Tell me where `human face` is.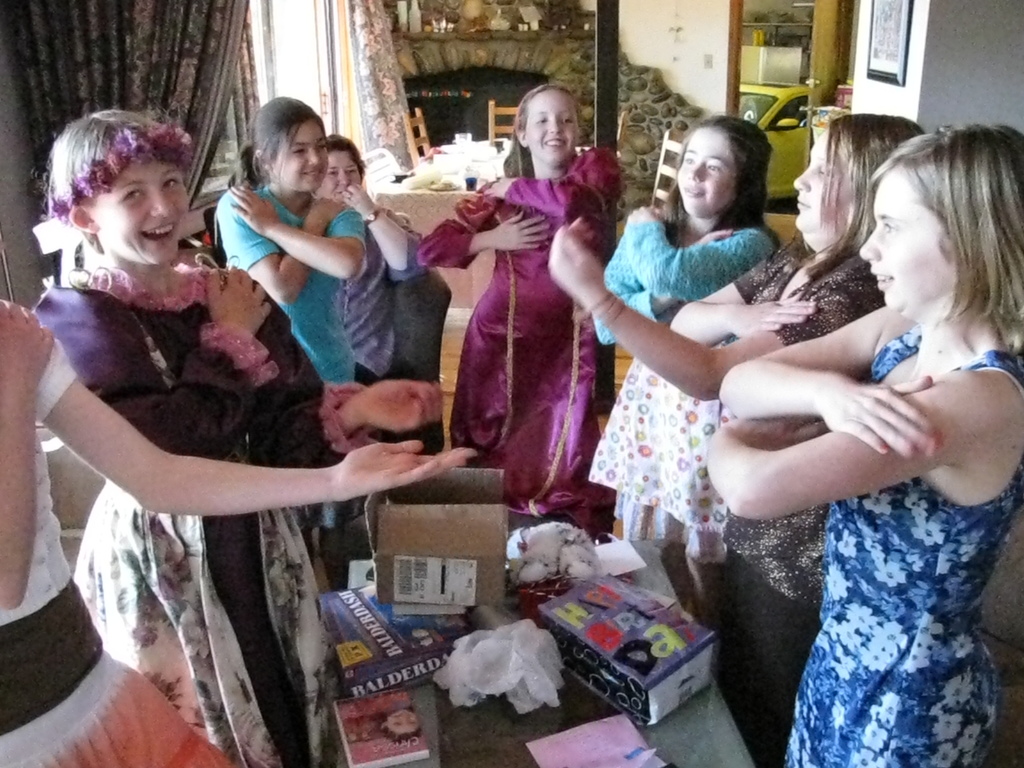
`human face` is at (526, 88, 576, 170).
